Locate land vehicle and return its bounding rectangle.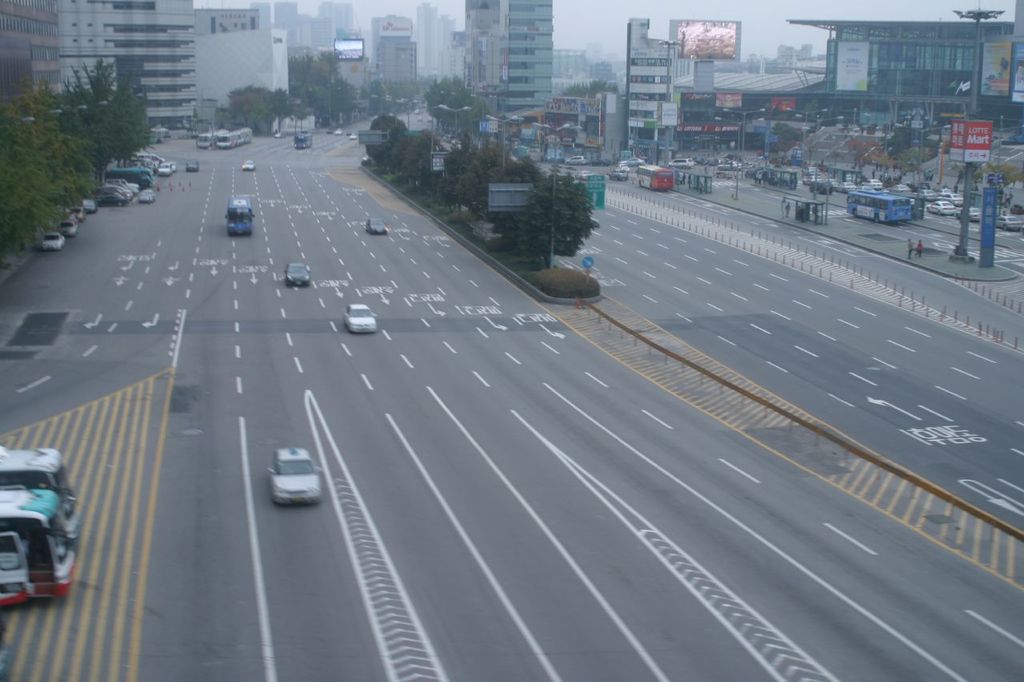
select_region(182, 157, 200, 175).
